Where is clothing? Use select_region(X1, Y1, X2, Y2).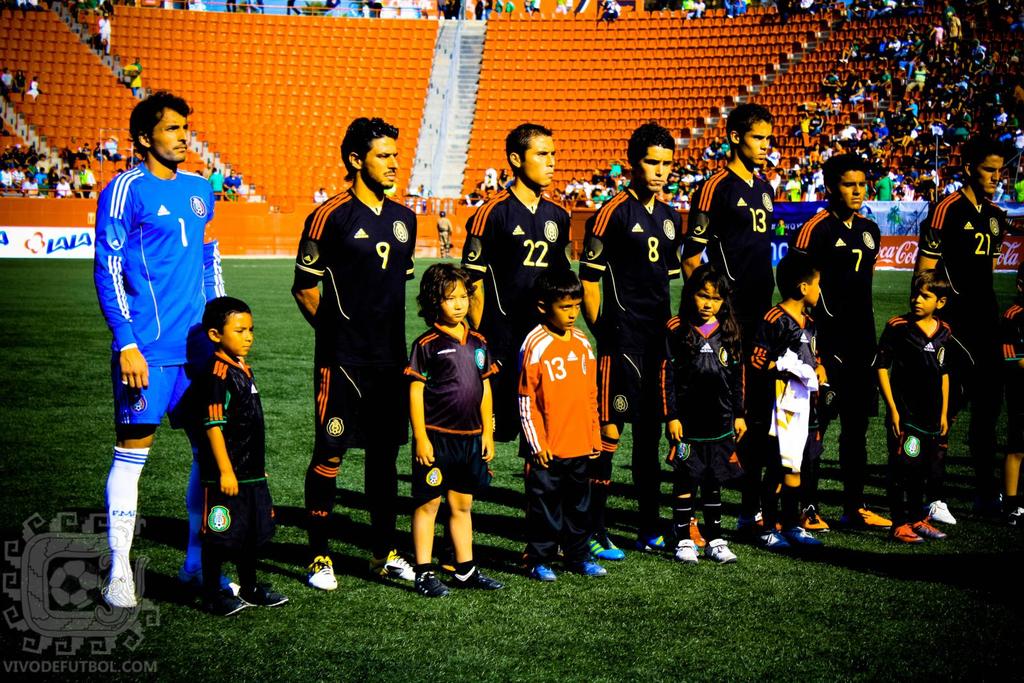
select_region(722, 0, 752, 17).
